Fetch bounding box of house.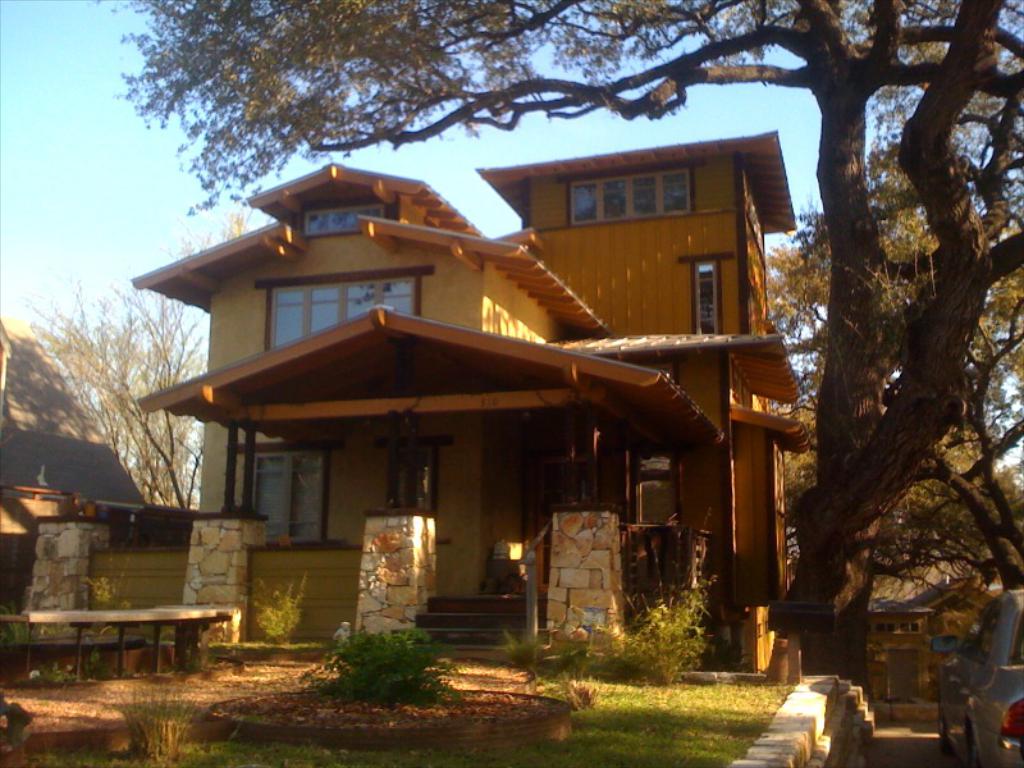
Bbox: bbox(128, 159, 815, 677).
